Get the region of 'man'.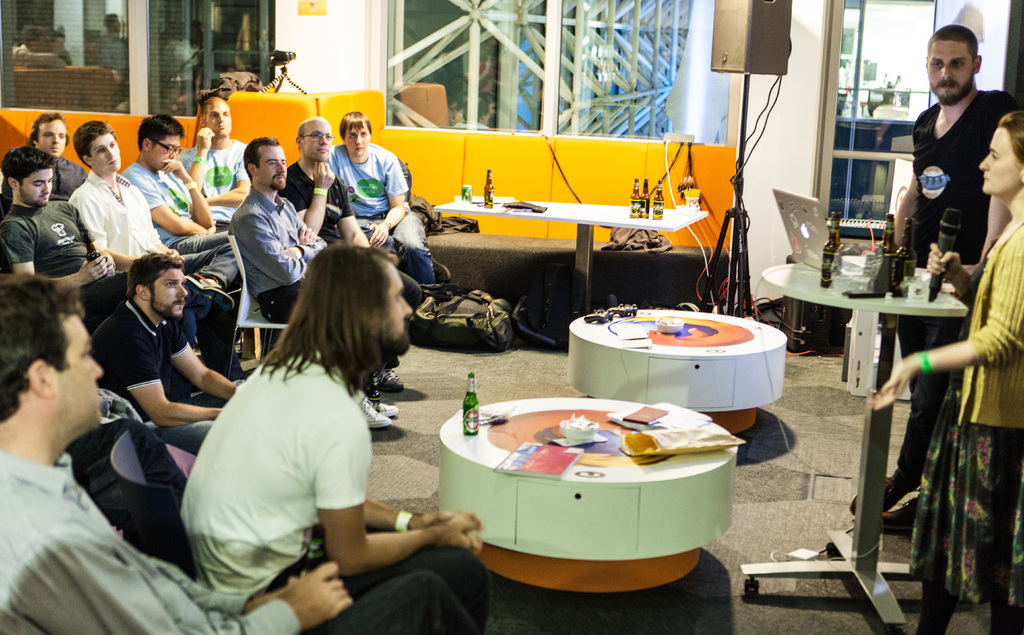
(202,138,302,319).
